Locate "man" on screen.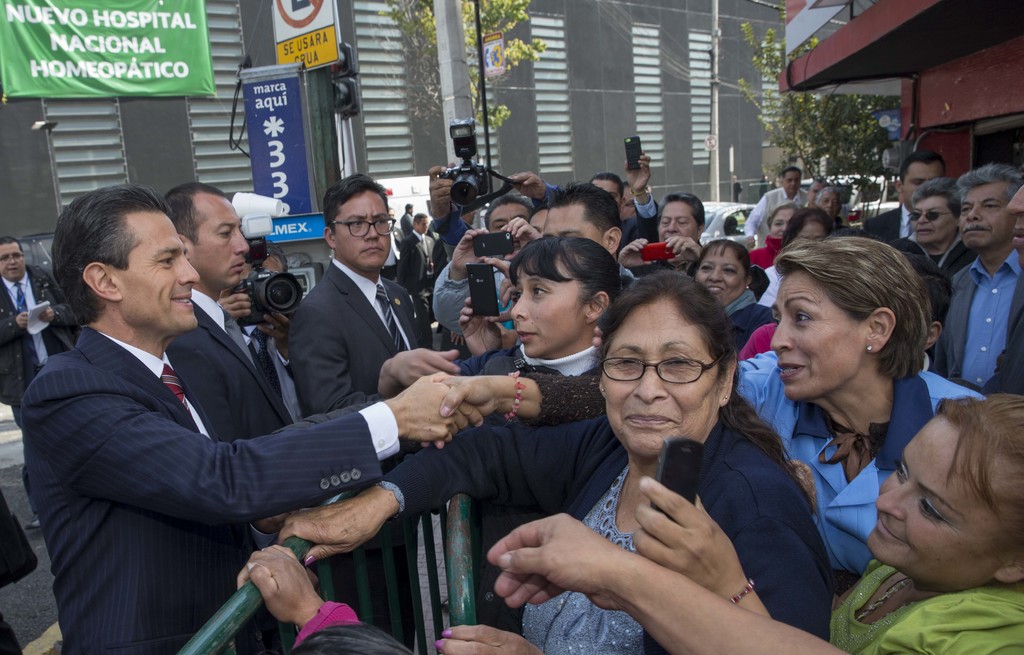
On screen at (292, 171, 463, 654).
